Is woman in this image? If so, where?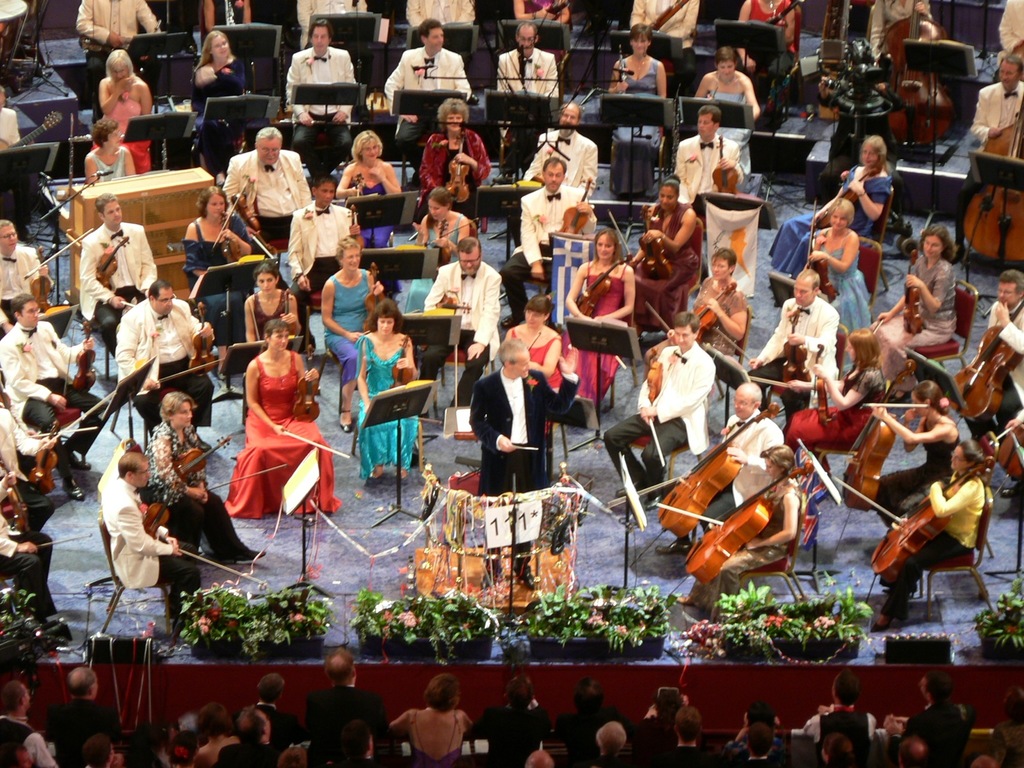
Yes, at locate(201, 0, 254, 28).
